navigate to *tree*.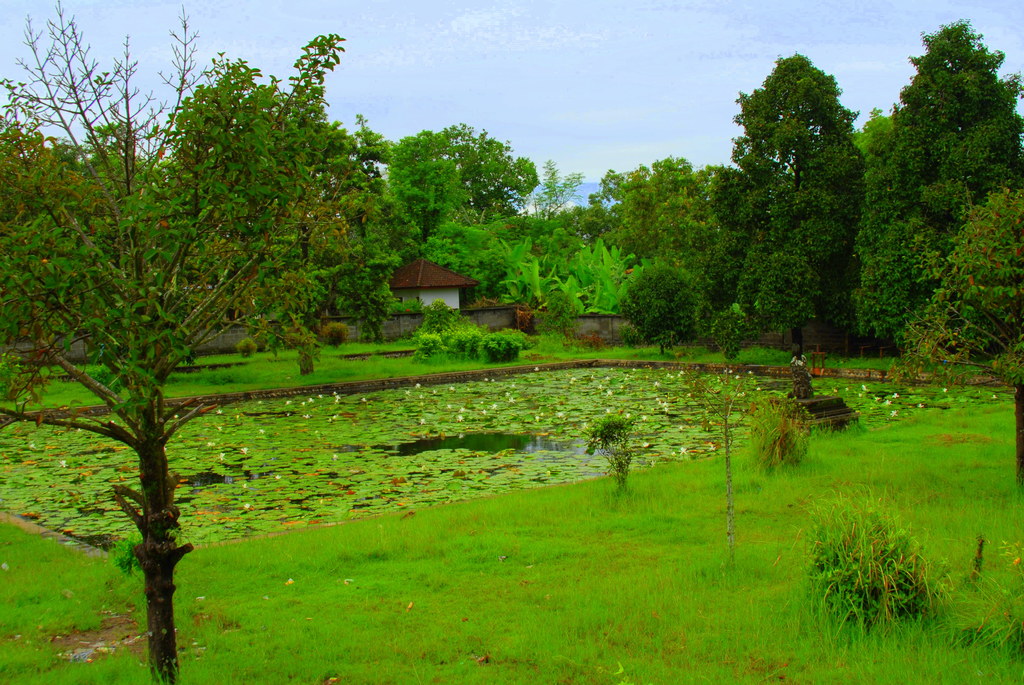
Navigation target: region(719, 40, 887, 366).
